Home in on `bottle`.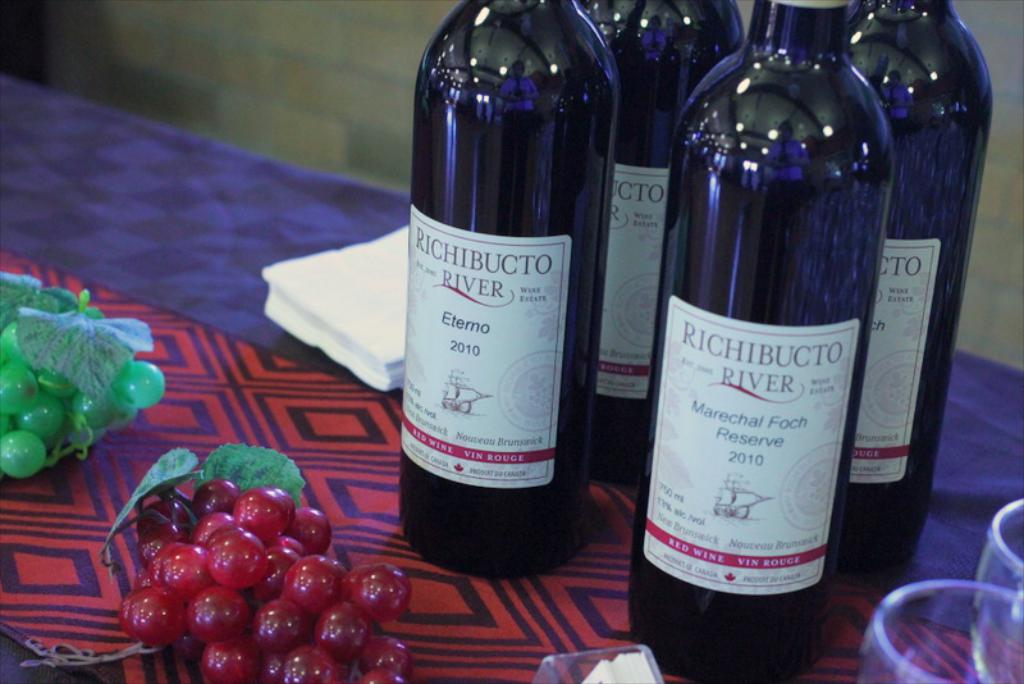
Homed in at [622, 0, 902, 683].
